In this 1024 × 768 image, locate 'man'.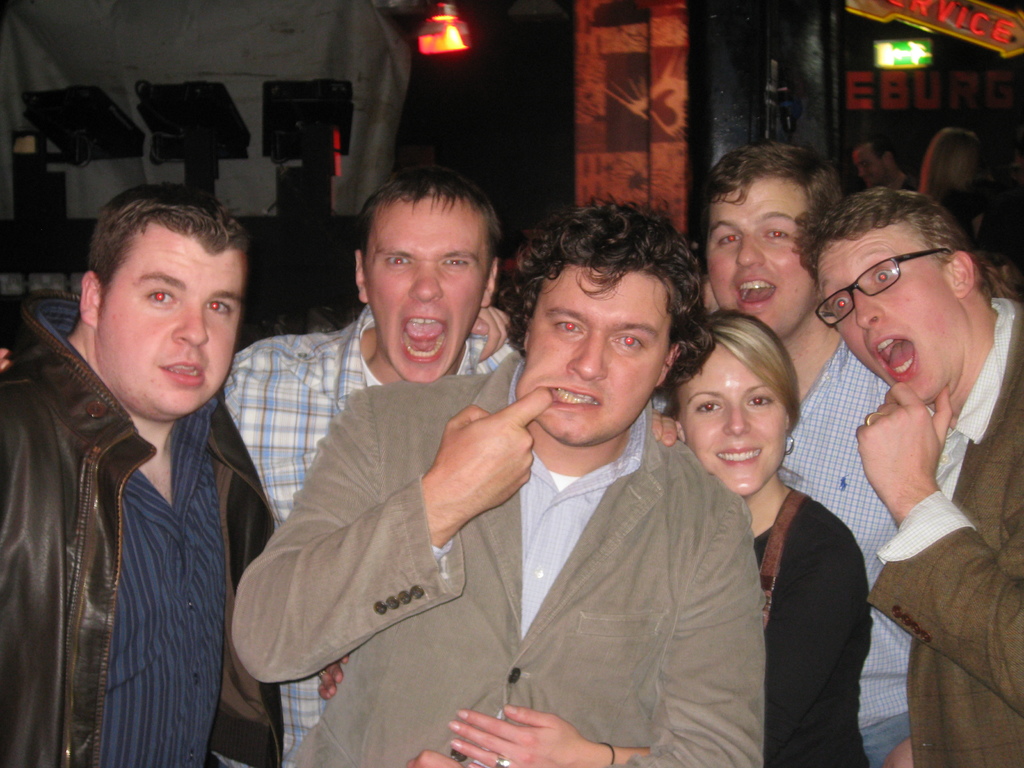
Bounding box: x1=797, y1=186, x2=1023, y2=767.
